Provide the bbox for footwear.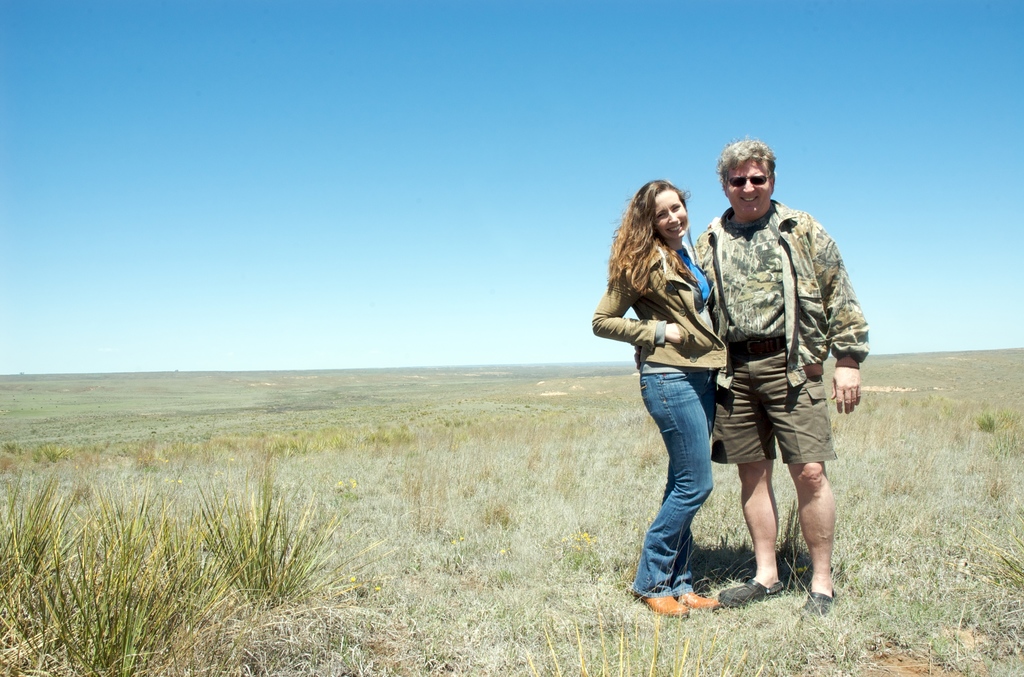
region(636, 596, 691, 621).
